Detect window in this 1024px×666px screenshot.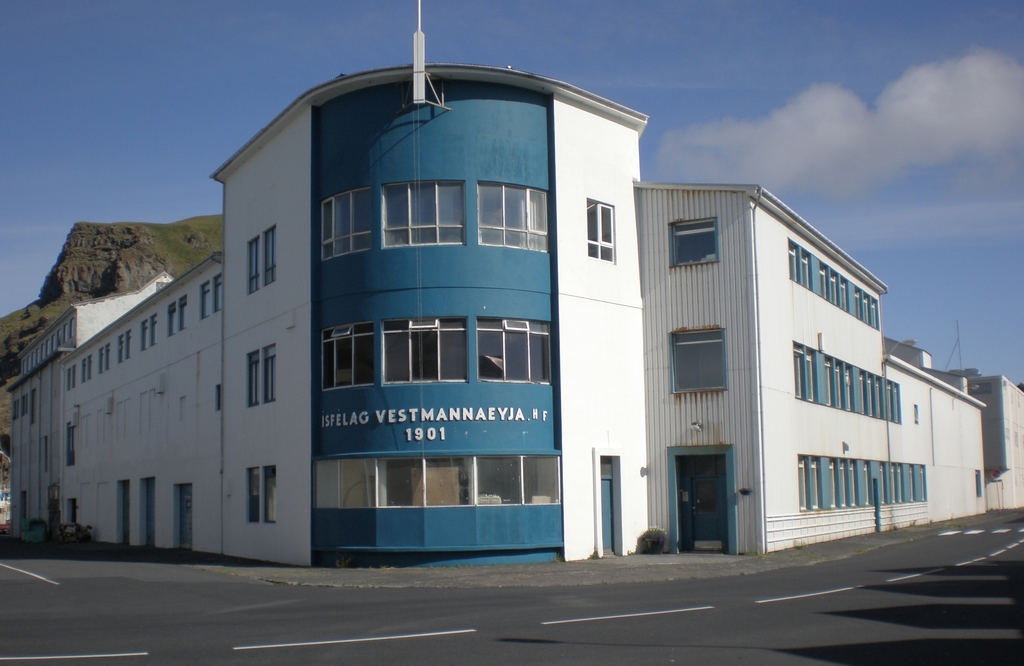
Detection: bbox(165, 304, 177, 336).
